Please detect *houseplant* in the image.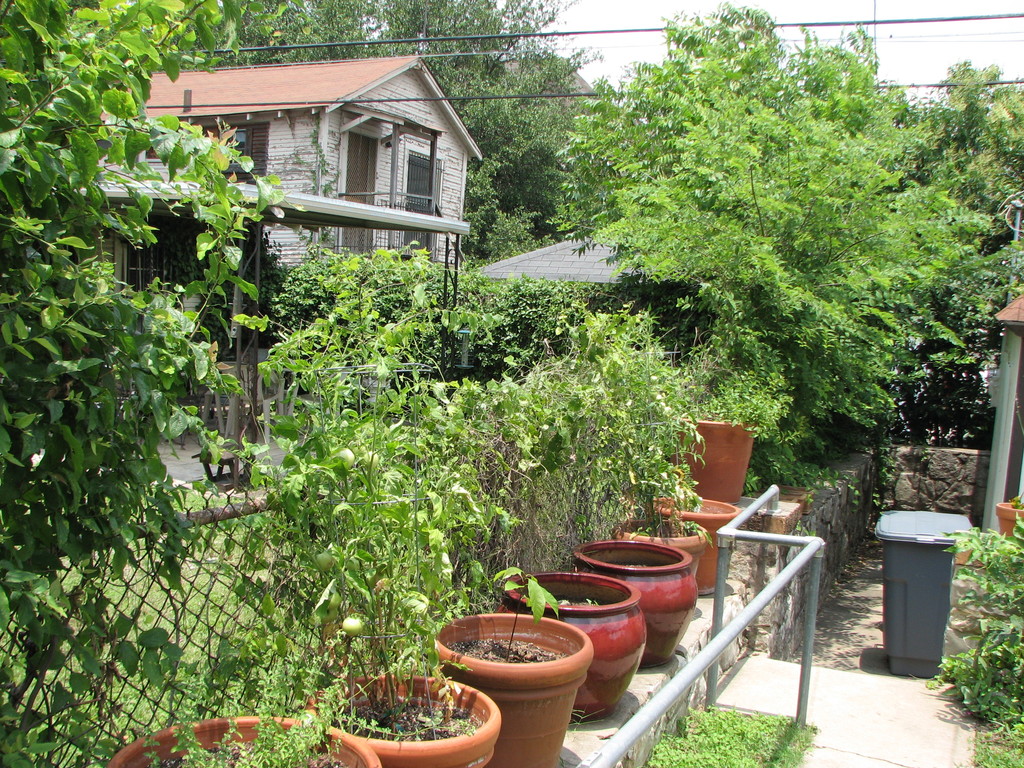
{"x1": 559, "y1": 520, "x2": 701, "y2": 634}.
